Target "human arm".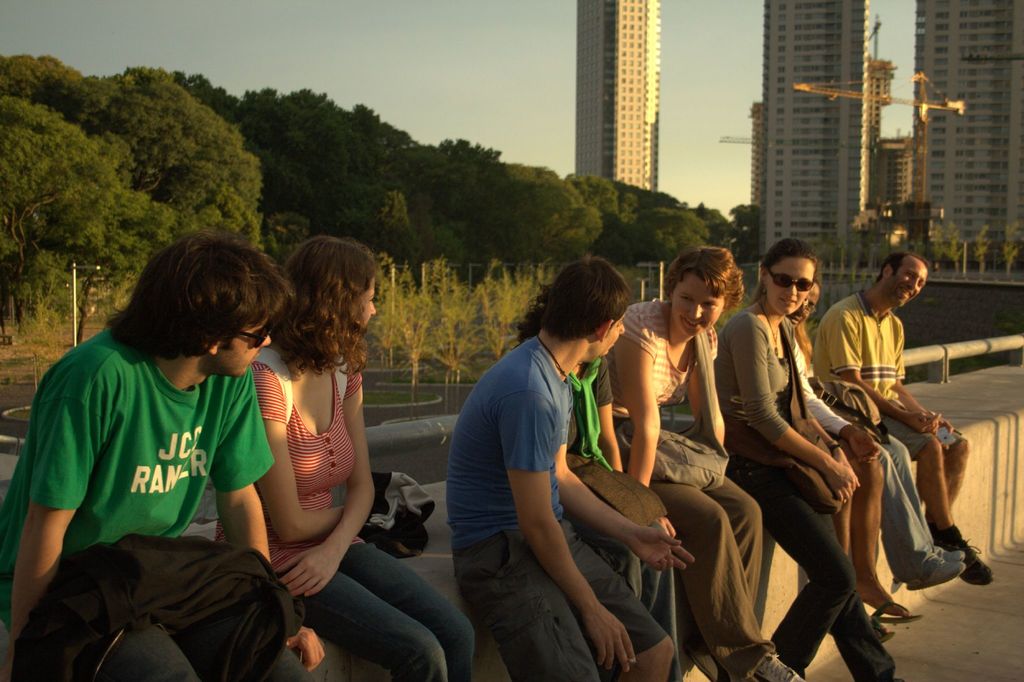
Target region: <bbox>5, 348, 125, 678</bbox>.
